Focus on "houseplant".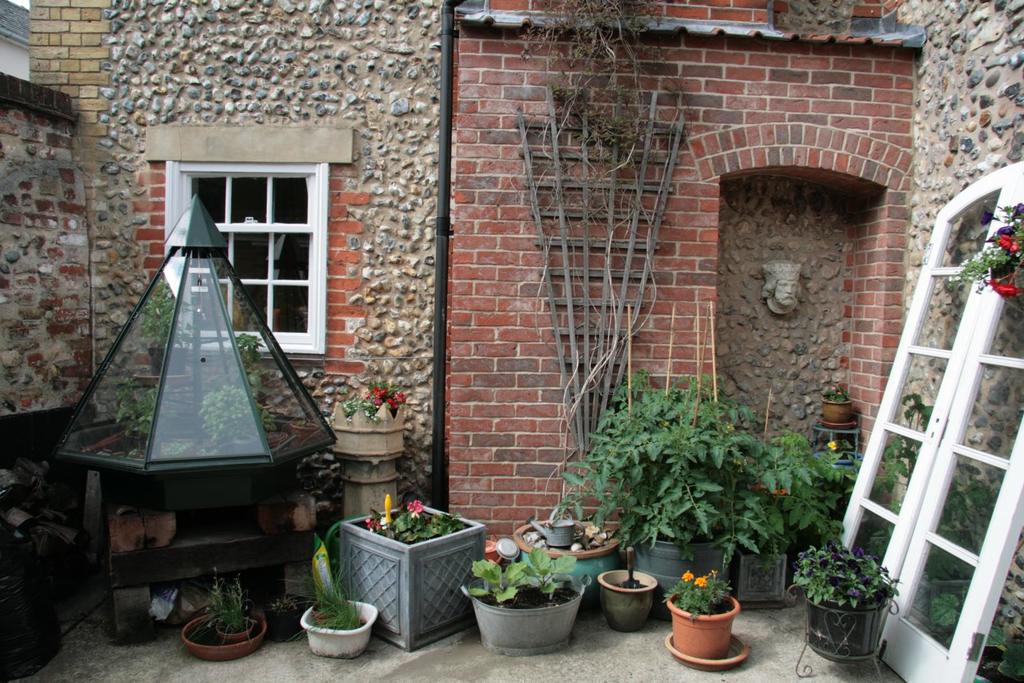
Focused at <region>303, 546, 378, 657</region>.
